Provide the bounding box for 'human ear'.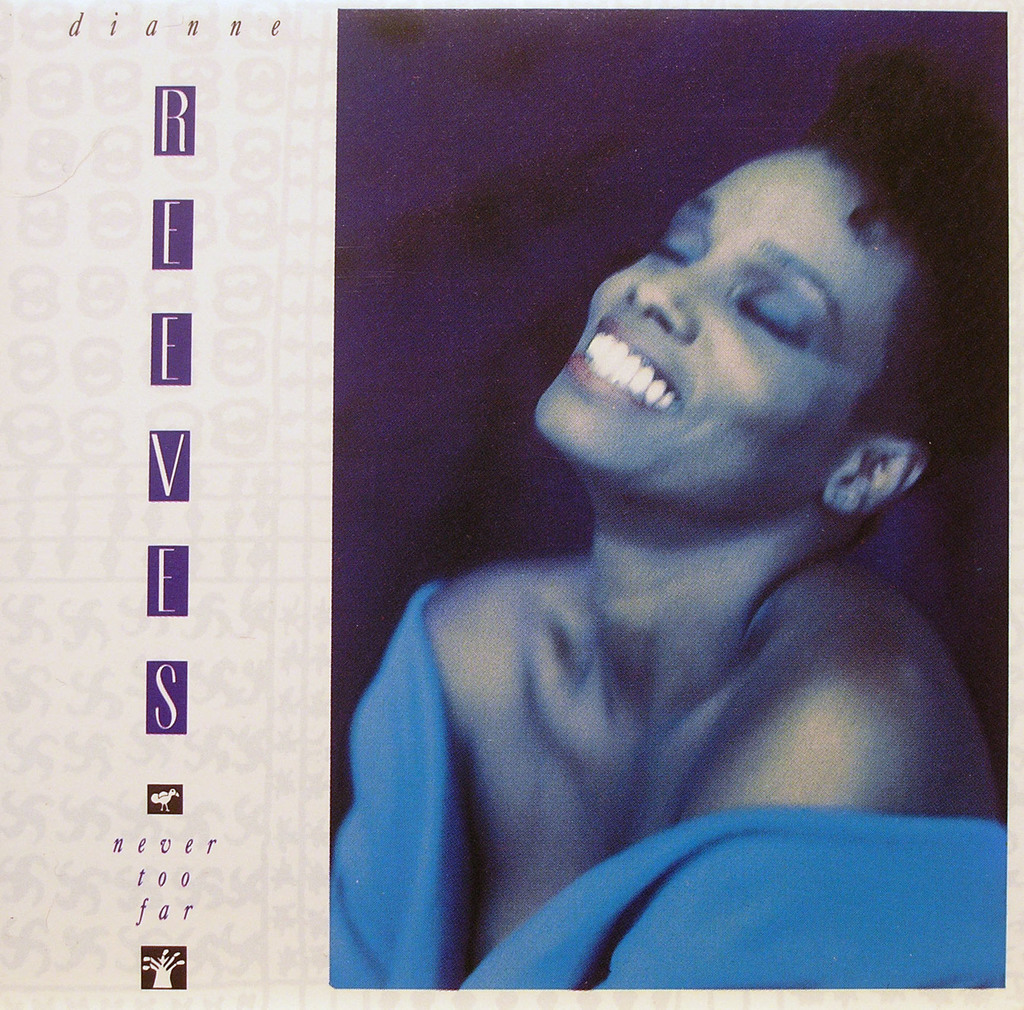
822:434:929:509.
